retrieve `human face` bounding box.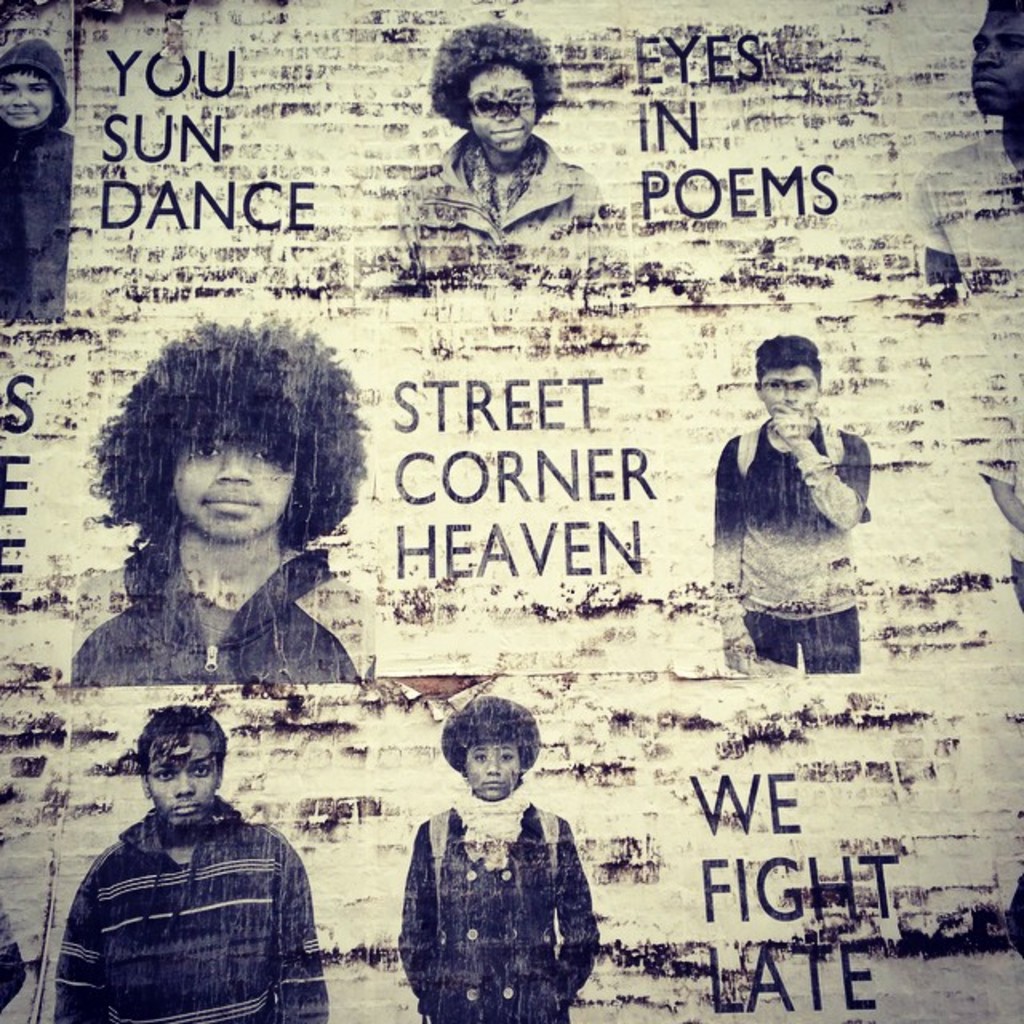
Bounding box: (149, 731, 216, 824).
